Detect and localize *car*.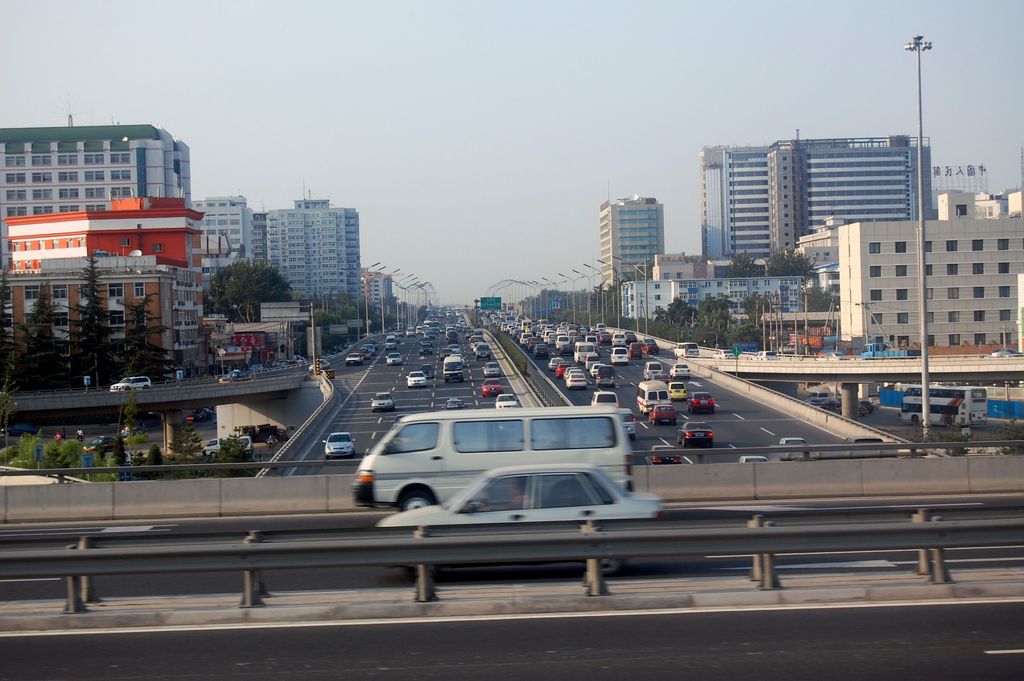
Localized at left=644, top=444, right=682, bottom=461.
